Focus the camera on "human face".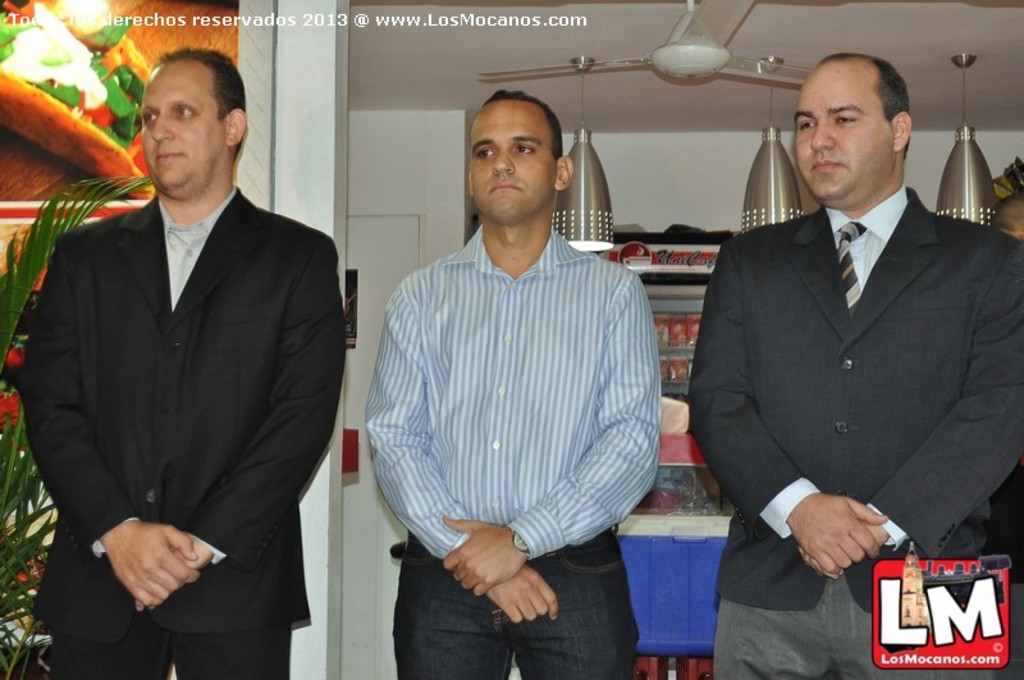
Focus region: region(458, 82, 576, 223).
